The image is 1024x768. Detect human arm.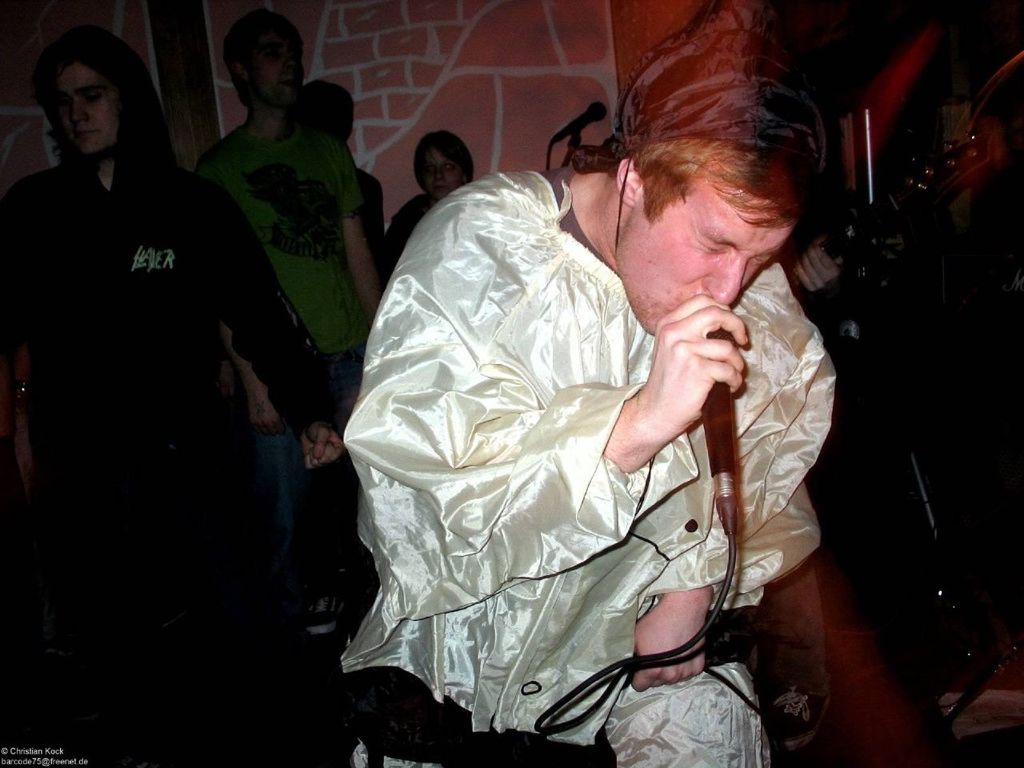
Detection: [339,154,388,318].
